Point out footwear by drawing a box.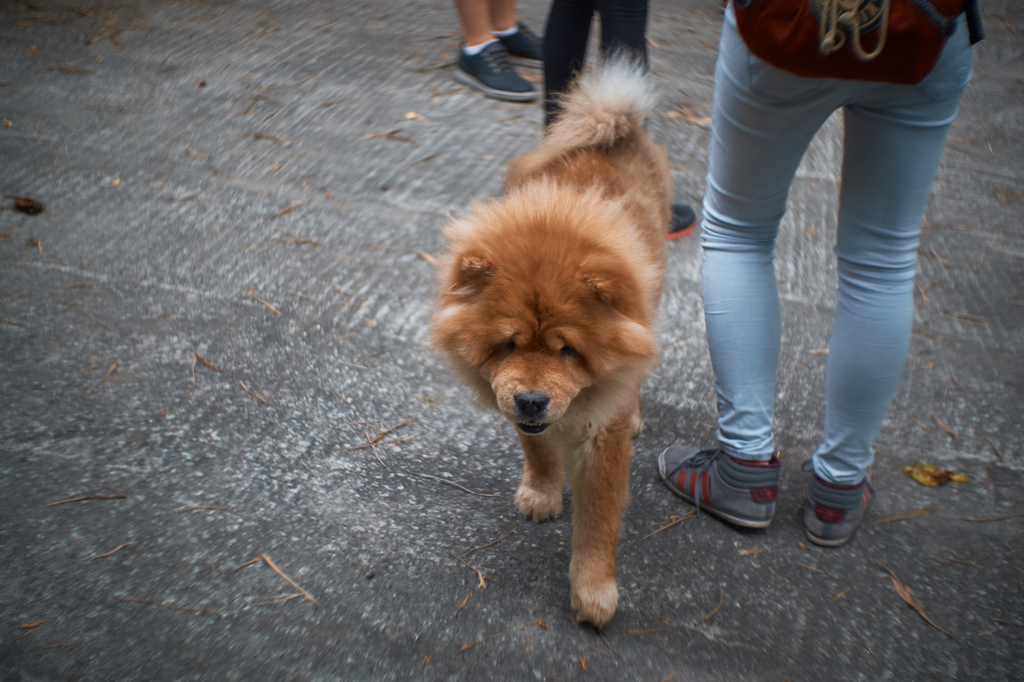
[x1=664, y1=196, x2=701, y2=245].
